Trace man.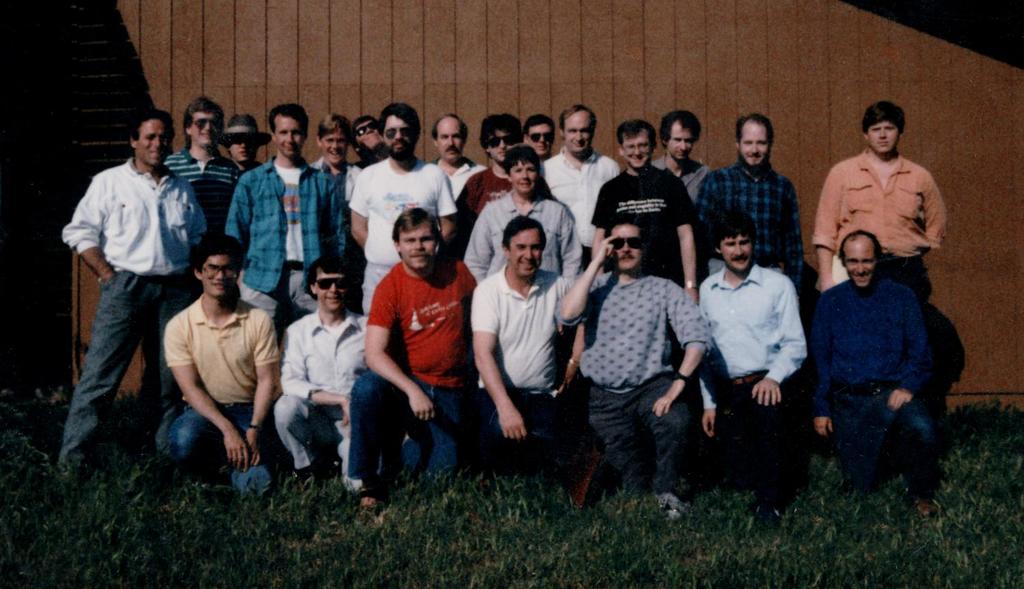
Traced to 337, 100, 445, 307.
